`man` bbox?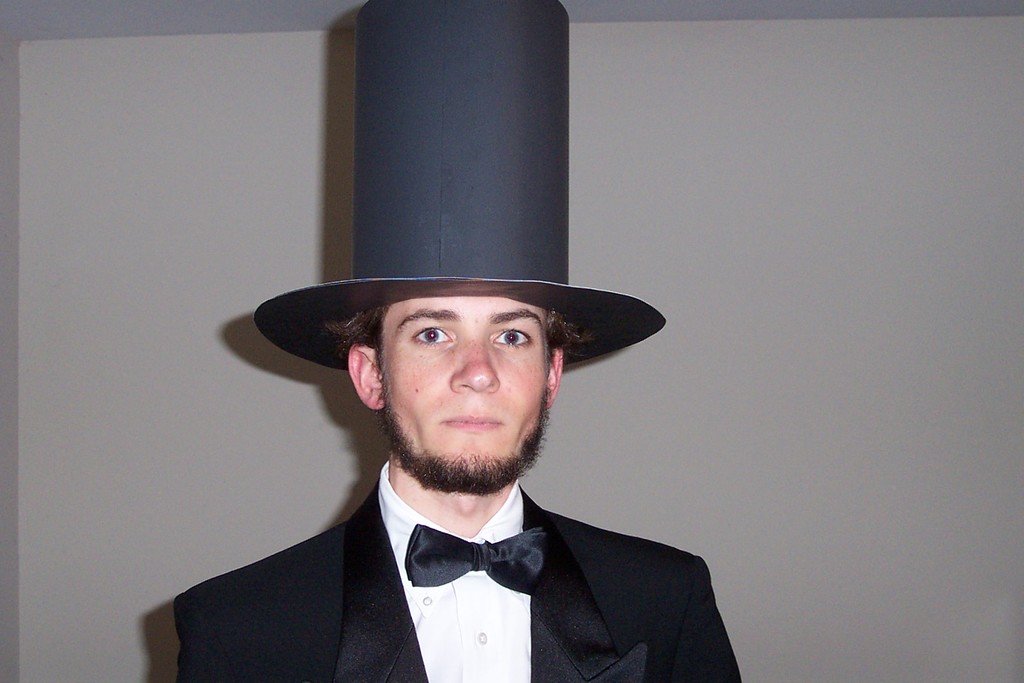
[x1=151, y1=125, x2=748, y2=667]
